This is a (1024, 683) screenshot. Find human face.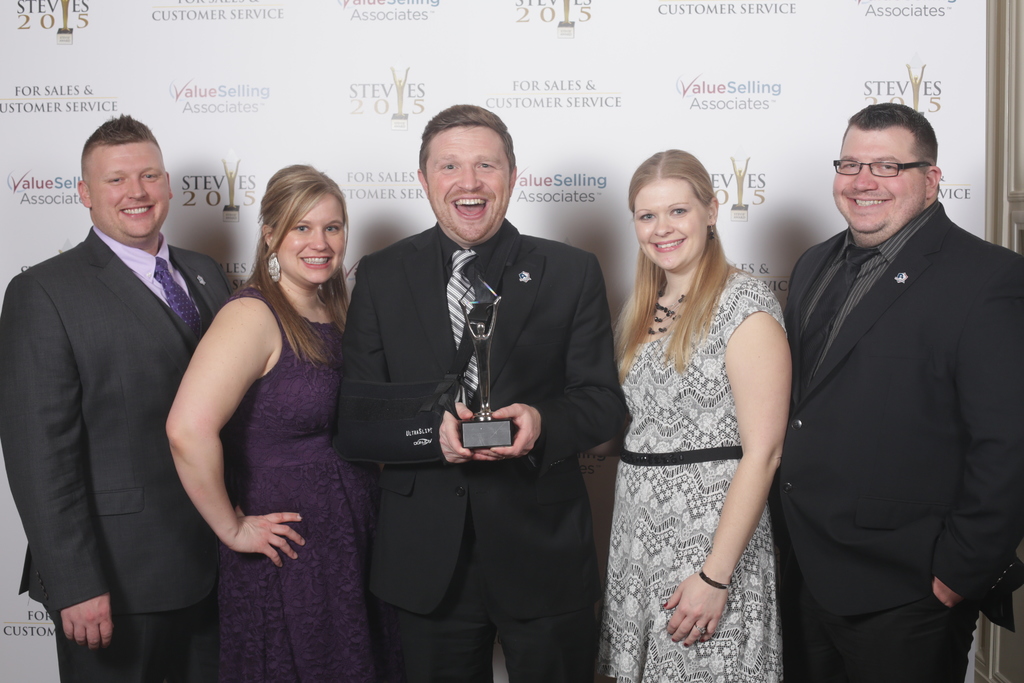
Bounding box: [x1=269, y1=192, x2=348, y2=285].
